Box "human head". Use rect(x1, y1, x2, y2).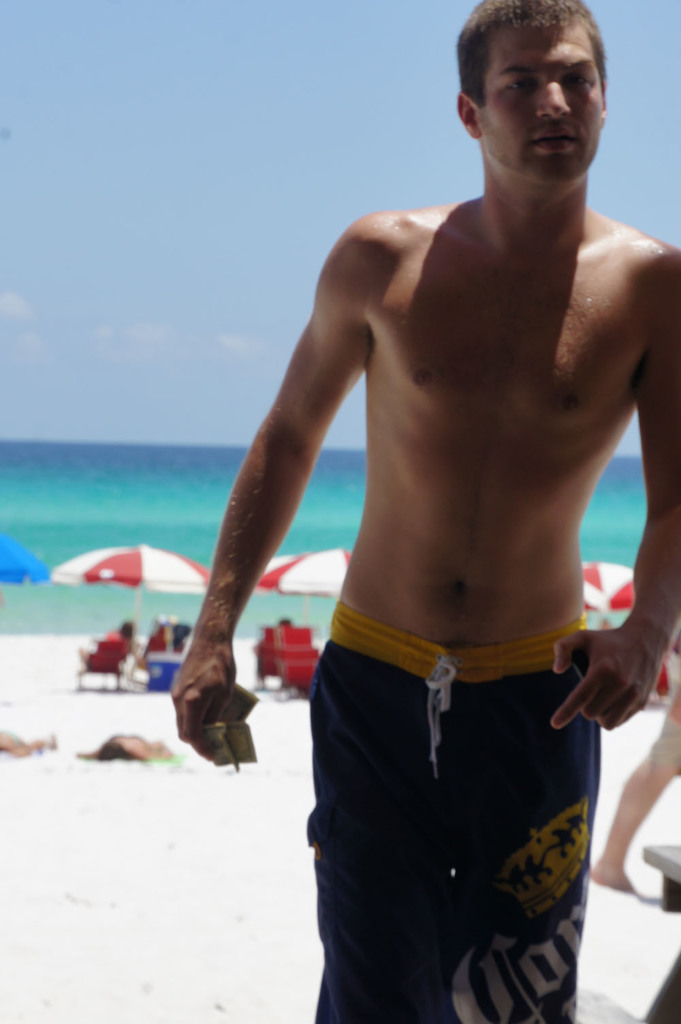
rect(456, 0, 608, 180).
